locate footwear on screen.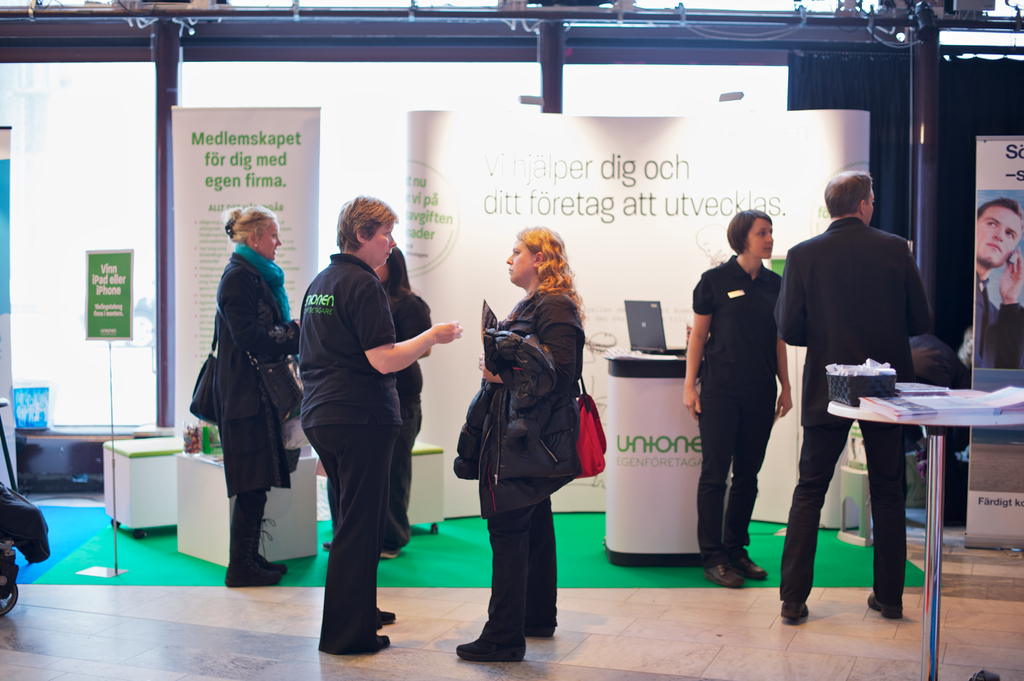
On screen at [left=775, top=591, right=809, bottom=630].
